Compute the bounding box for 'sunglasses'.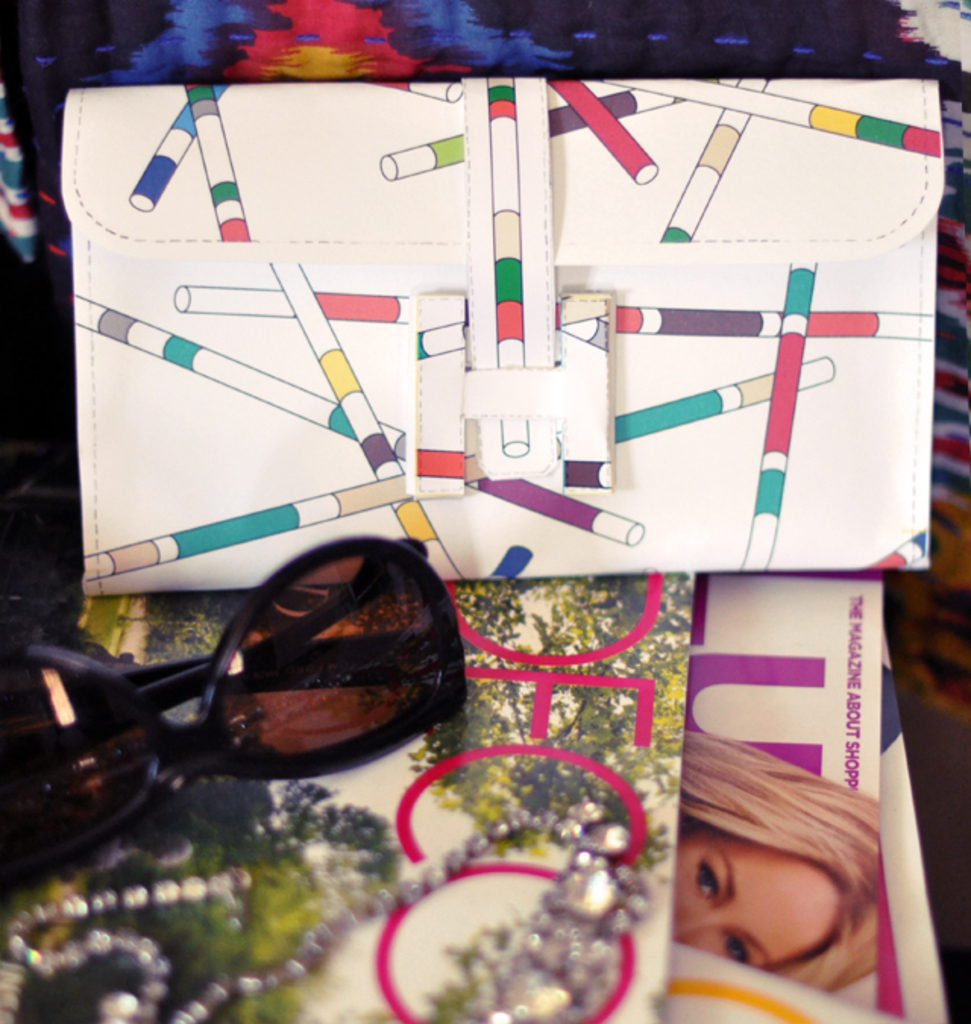
Rect(0, 520, 473, 913).
